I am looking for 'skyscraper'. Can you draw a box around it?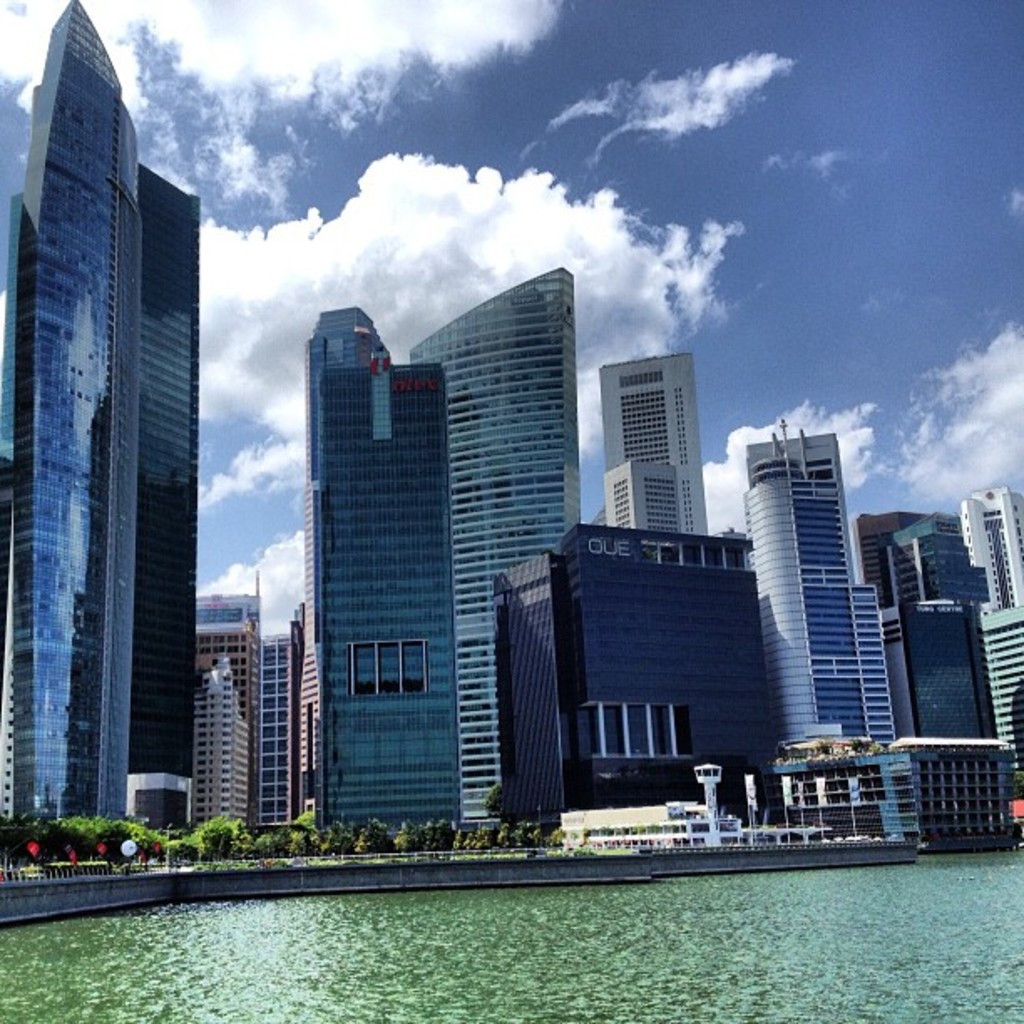
Sure, the bounding box is crop(310, 298, 462, 832).
